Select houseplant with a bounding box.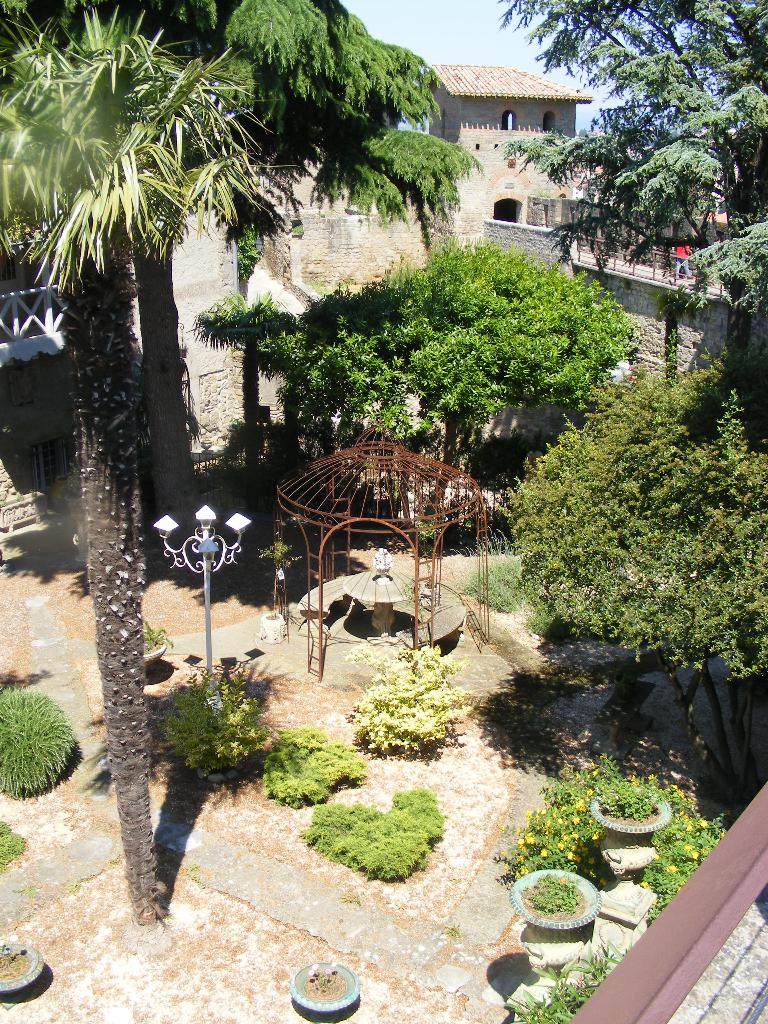
0, 673, 81, 808.
